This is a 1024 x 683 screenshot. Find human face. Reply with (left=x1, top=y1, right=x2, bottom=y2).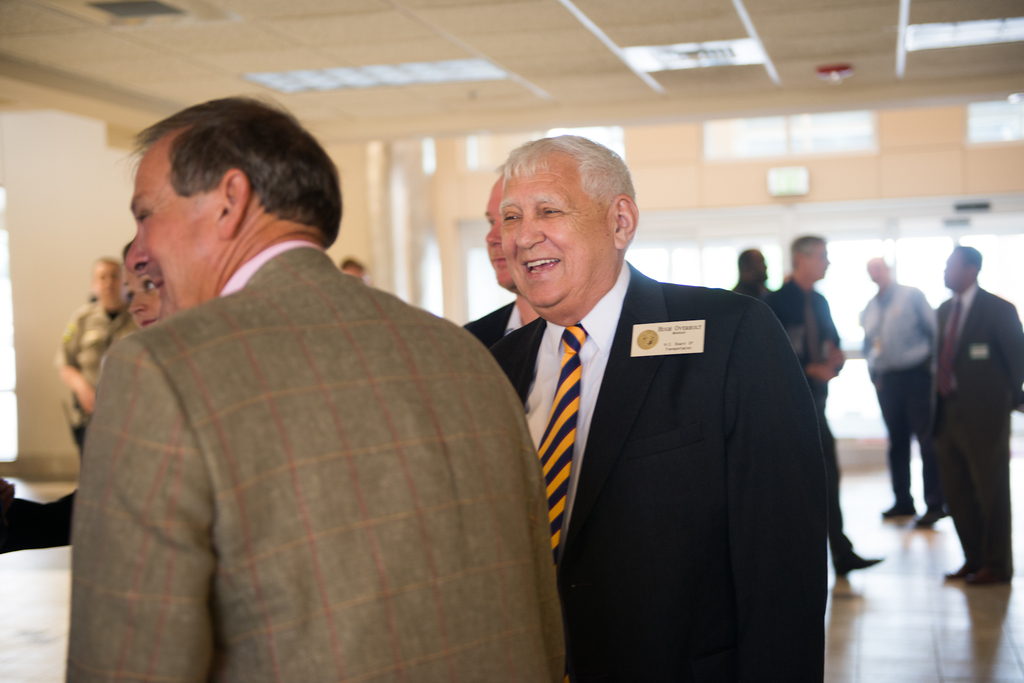
(left=124, top=157, right=224, bottom=316).
